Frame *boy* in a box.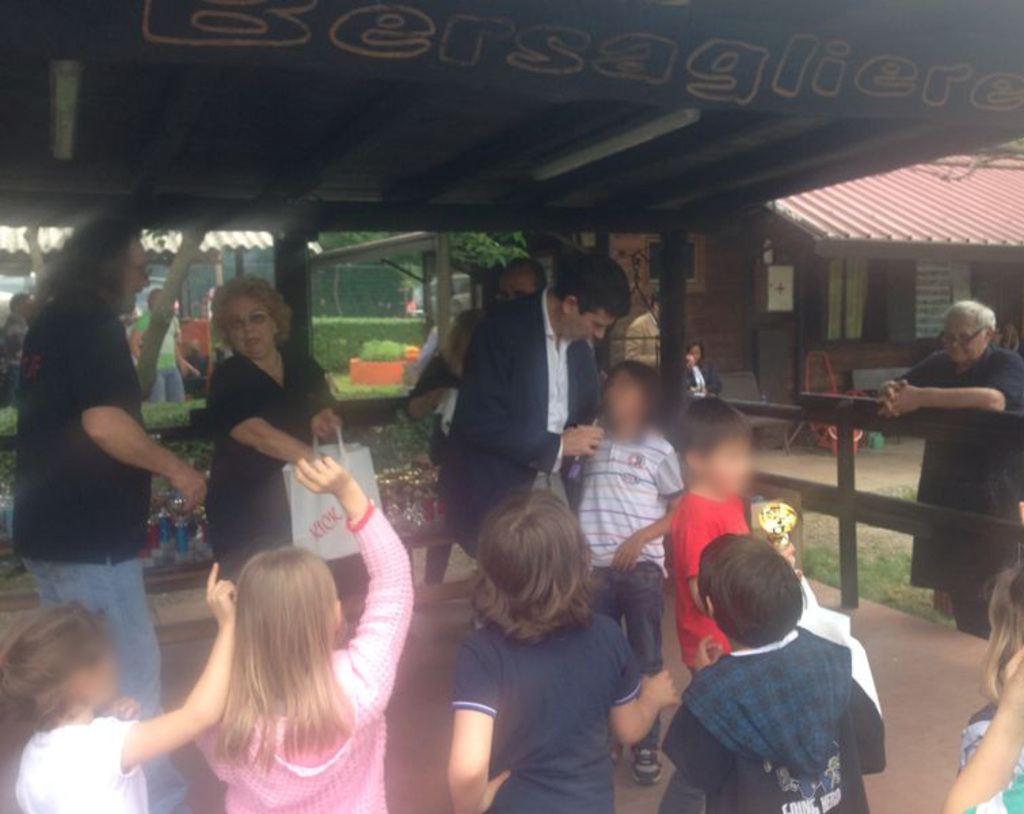
669, 395, 754, 680.
